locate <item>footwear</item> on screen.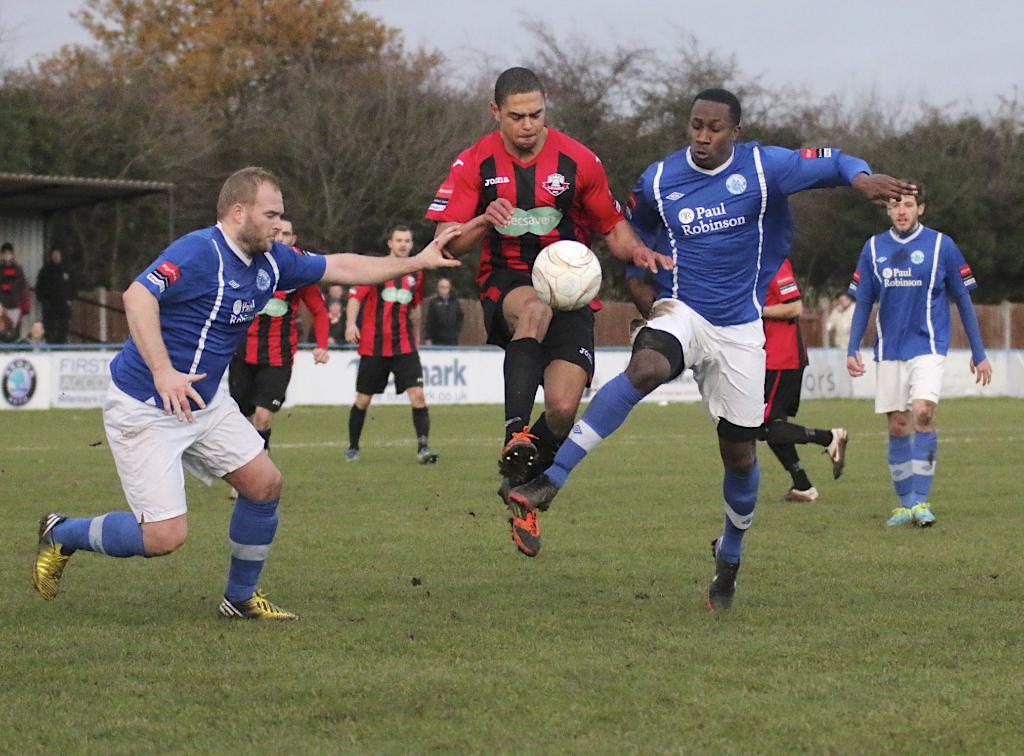
On screen at x1=228, y1=488, x2=240, y2=498.
